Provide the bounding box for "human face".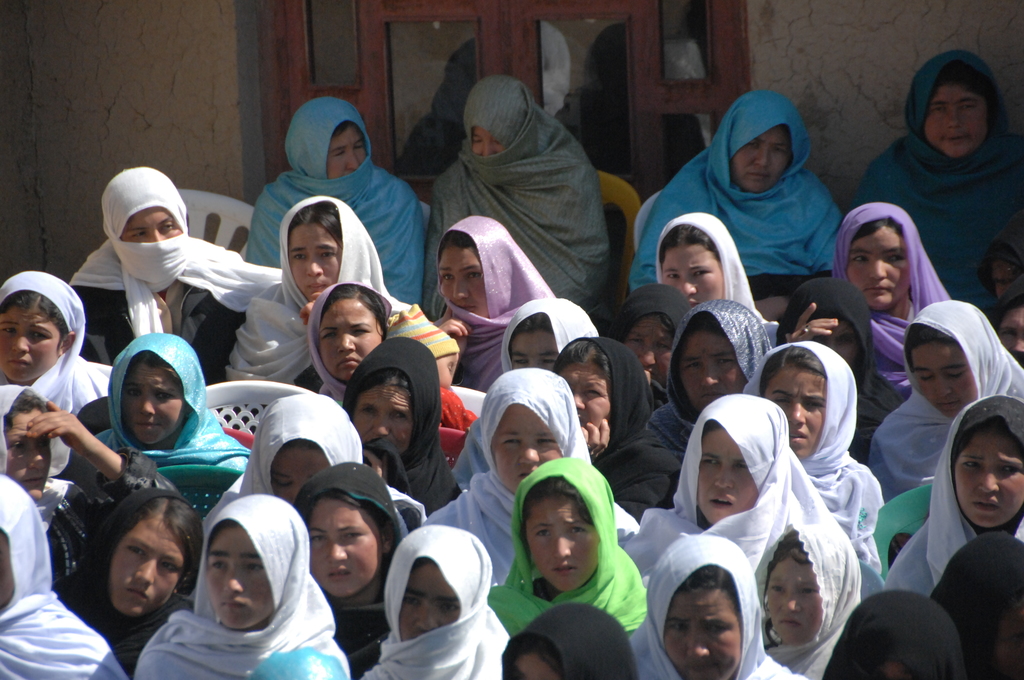
box(677, 327, 751, 414).
